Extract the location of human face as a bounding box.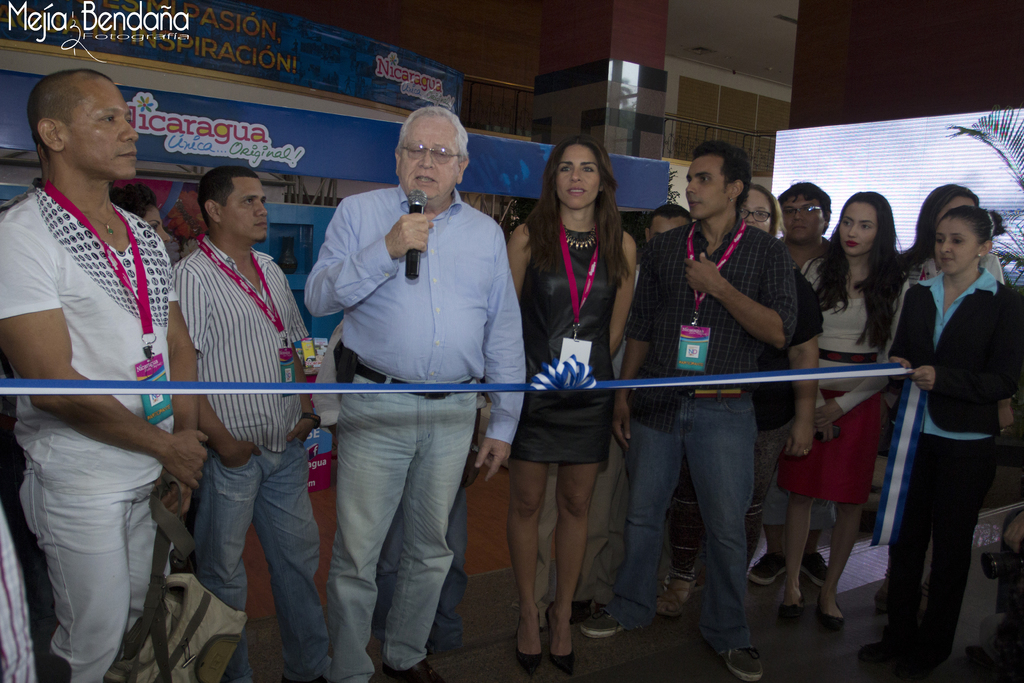
[840,202,879,256].
